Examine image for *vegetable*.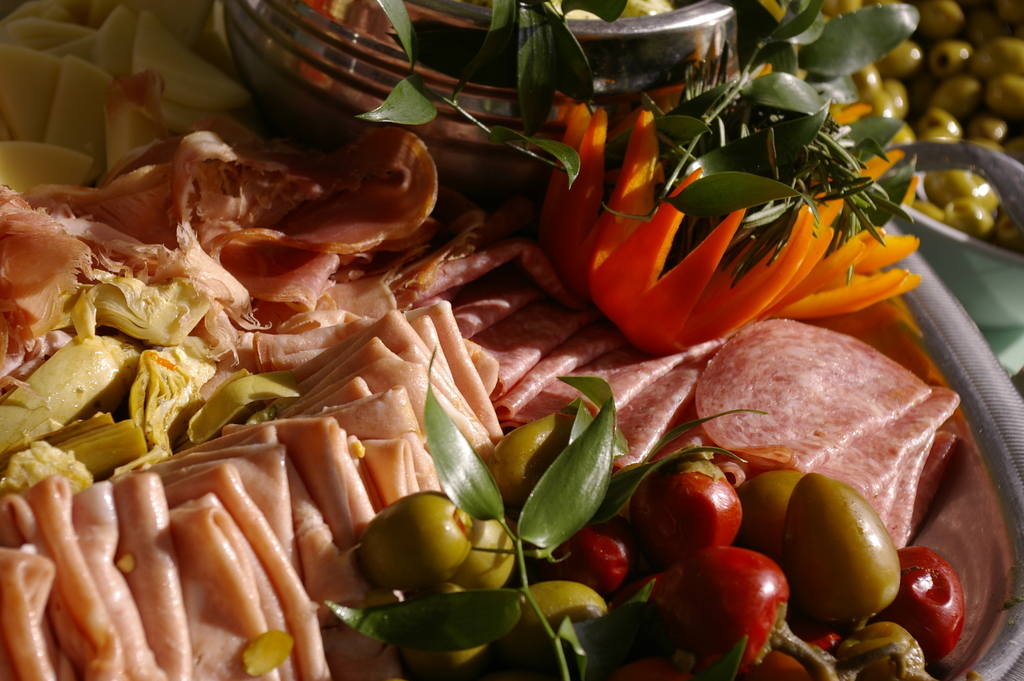
Examination result: bbox=(643, 540, 843, 680).
